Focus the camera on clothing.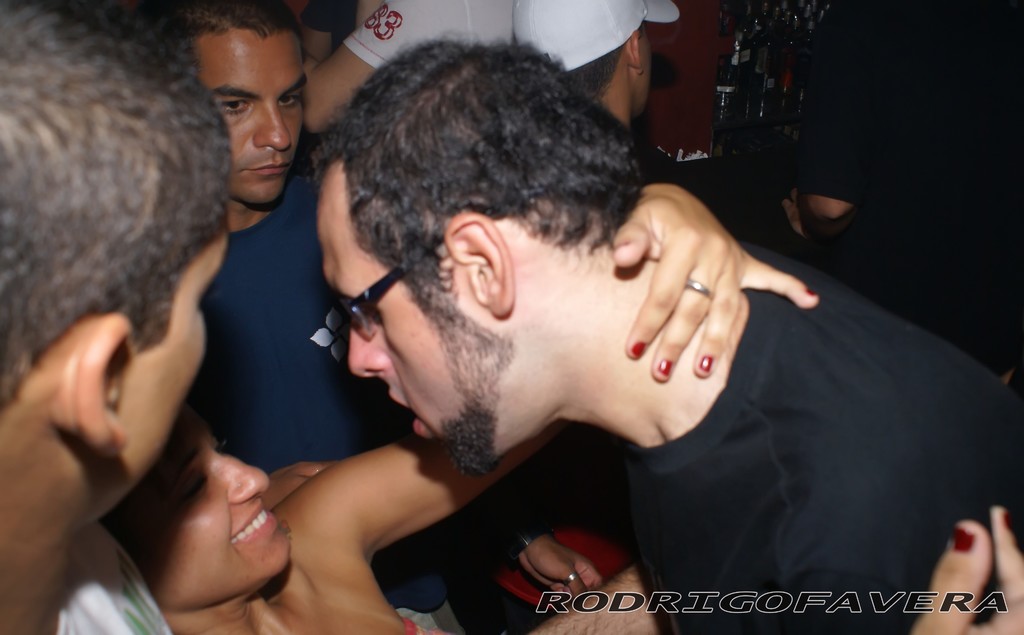
Focus region: bbox(179, 165, 416, 456).
